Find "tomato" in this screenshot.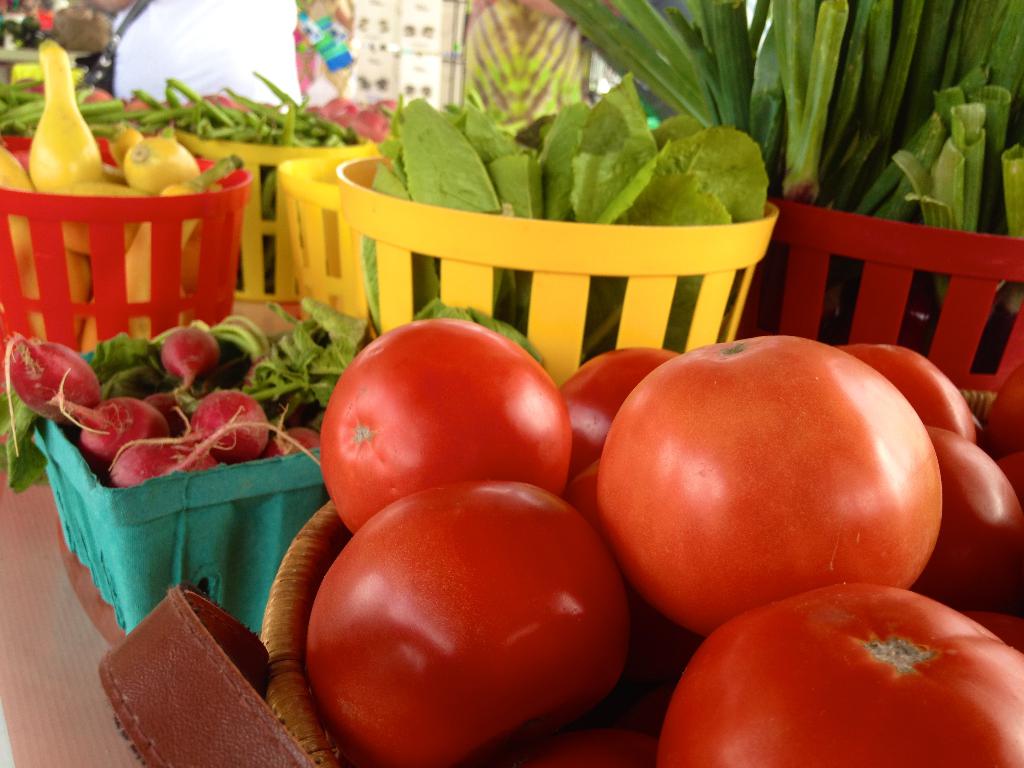
The bounding box for "tomato" is [x1=550, y1=346, x2=673, y2=500].
